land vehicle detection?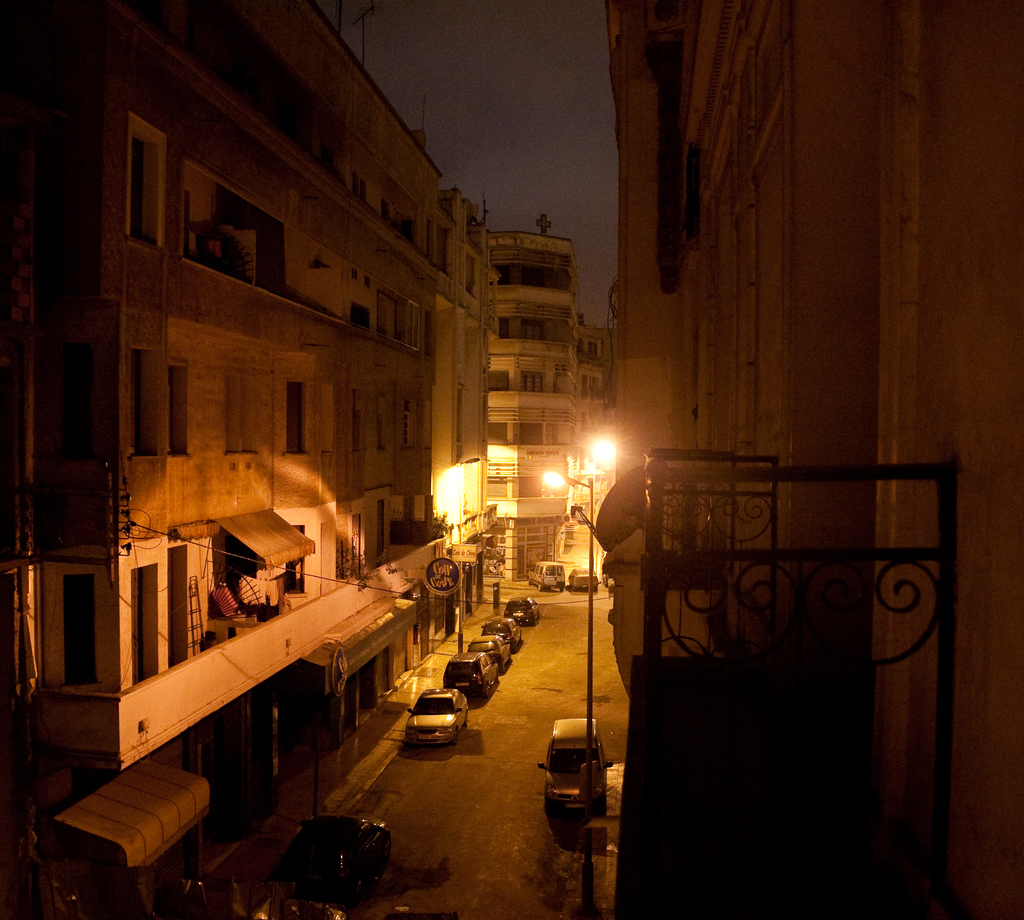
rect(525, 563, 566, 591)
